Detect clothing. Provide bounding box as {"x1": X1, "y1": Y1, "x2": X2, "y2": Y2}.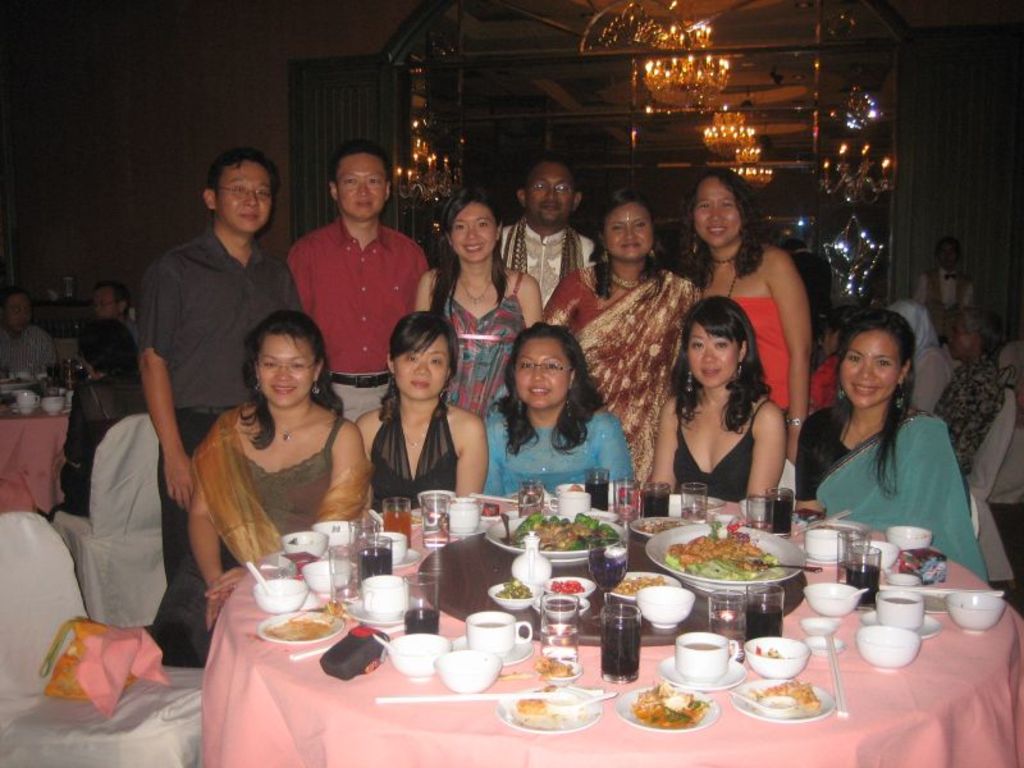
{"x1": 192, "y1": 404, "x2": 355, "y2": 568}.
